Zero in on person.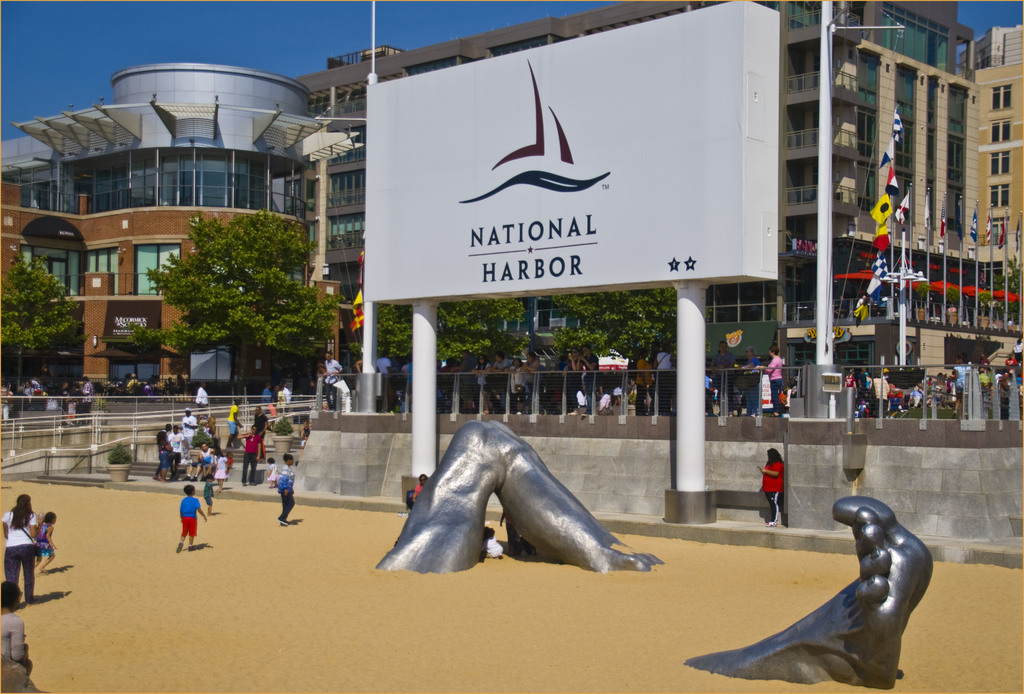
Zeroed in: (left=496, top=511, right=518, bottom=552).
